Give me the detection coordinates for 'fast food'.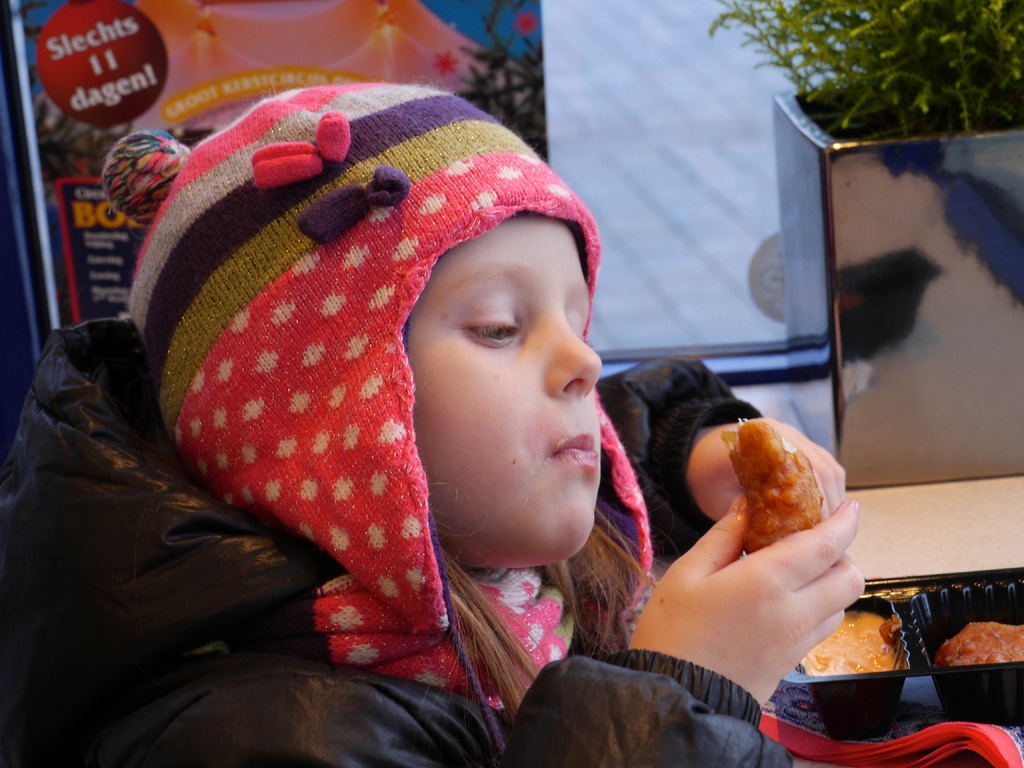
bbox(931, 616, 1023, 680).
